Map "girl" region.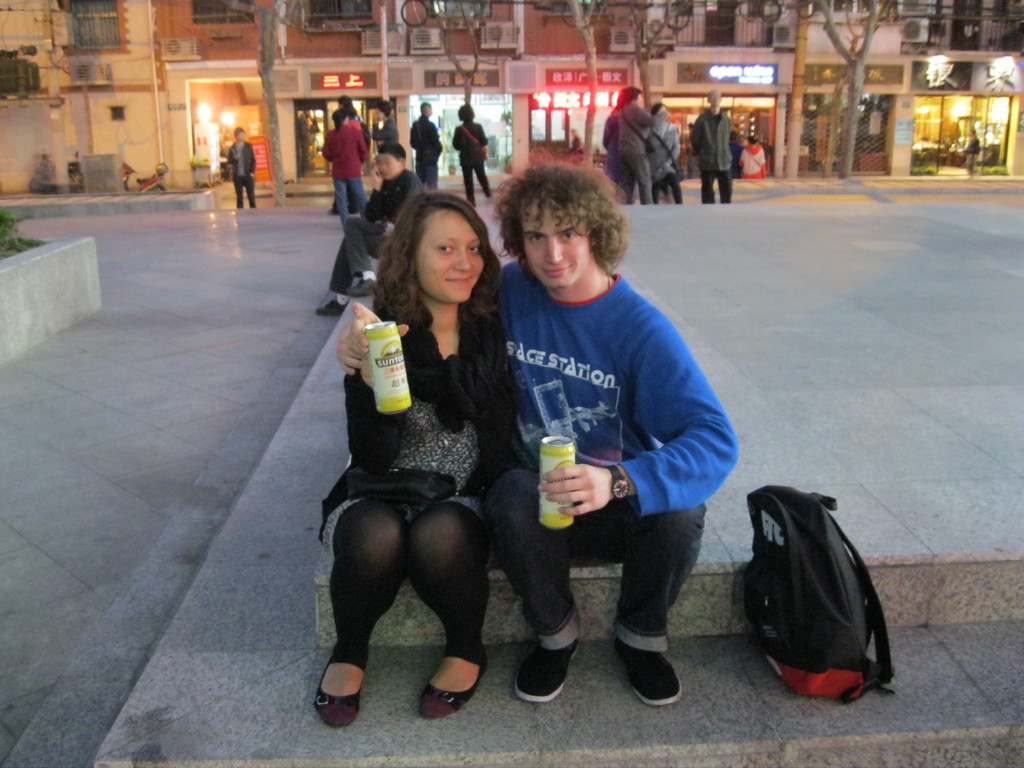
Mapped to {"x1": 318, "y1": 189, "x2": 514, "y2": 727}.
